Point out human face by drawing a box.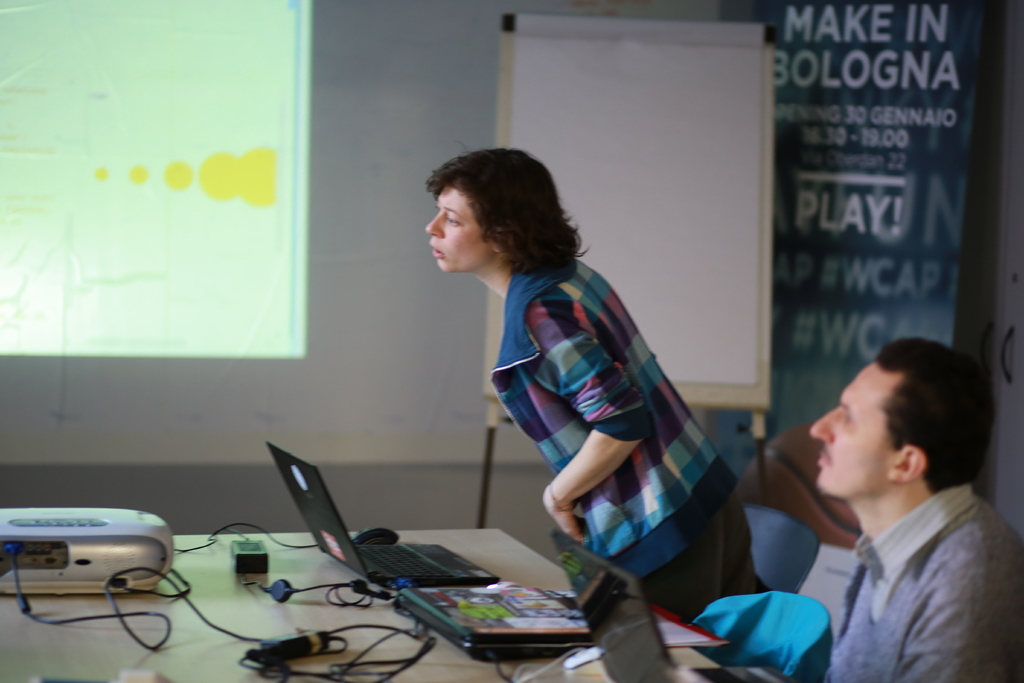
428,186,489,272.
